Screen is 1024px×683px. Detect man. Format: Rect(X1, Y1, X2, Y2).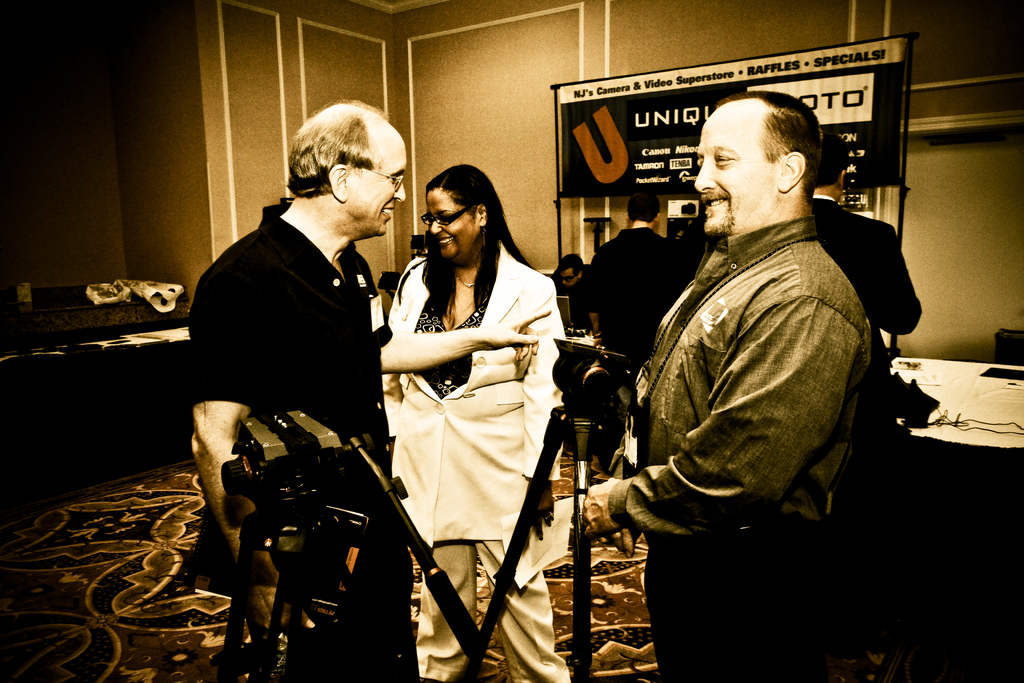
Rect(182, 95, 549, 682).
